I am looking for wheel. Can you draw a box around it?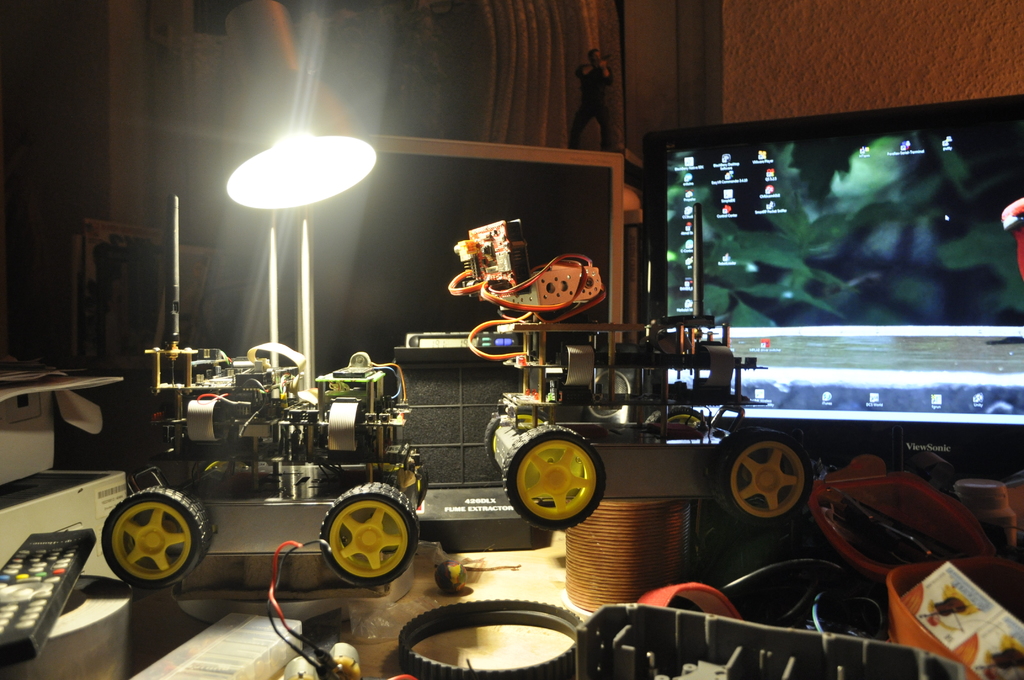
Sure, the bounding box is 320 482 420 588.
